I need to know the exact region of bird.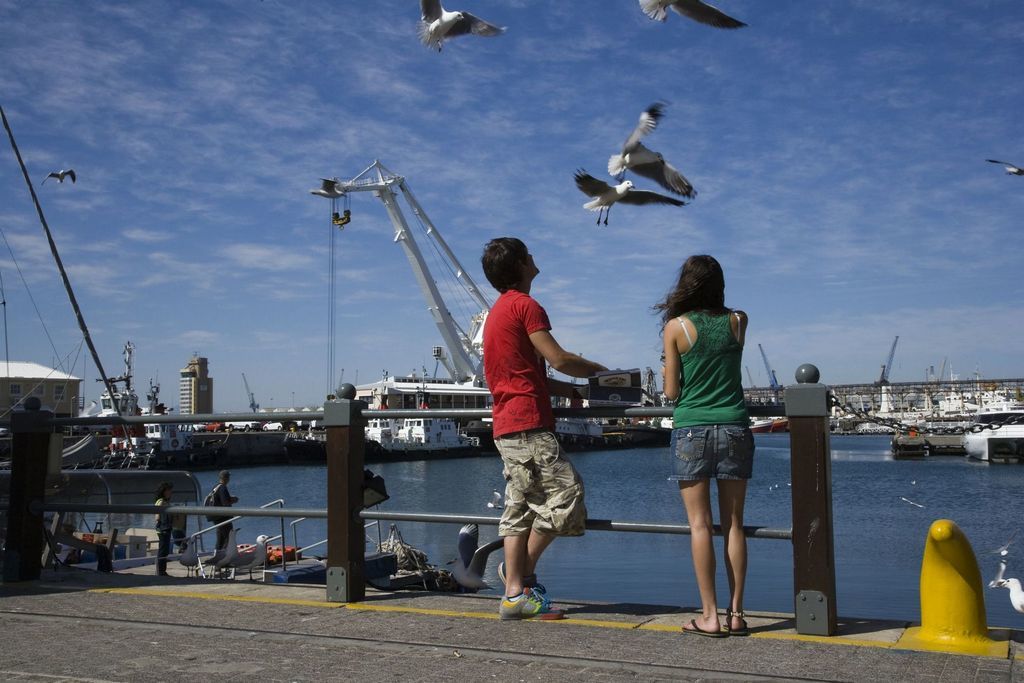
Region: x1=419 y1=0 x2=507 y2=50.
